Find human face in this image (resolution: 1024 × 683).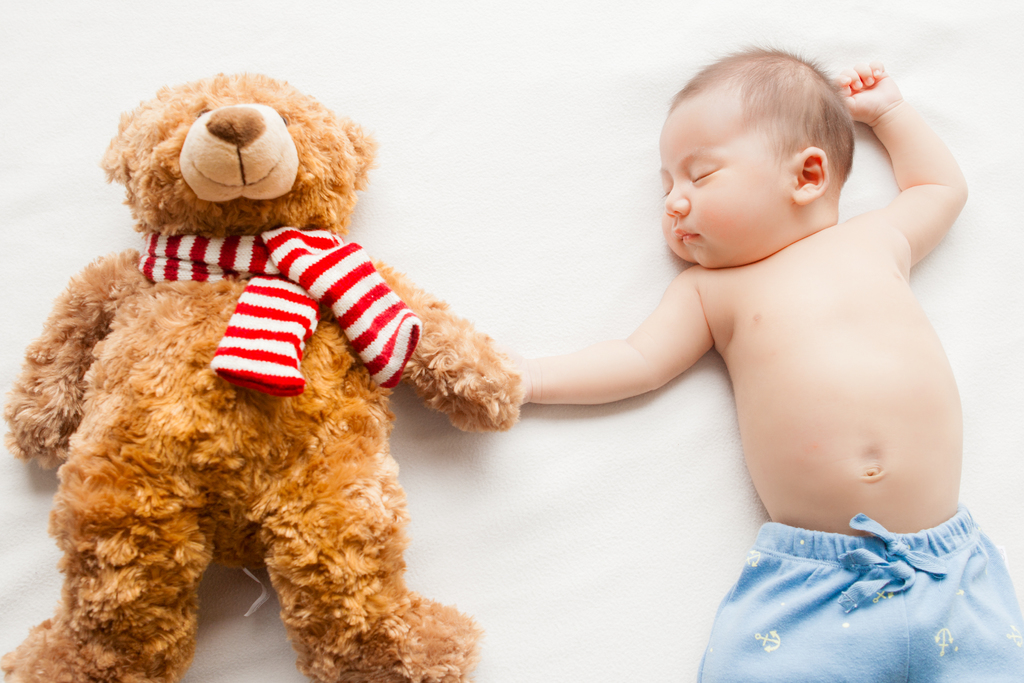
(656,98,785,265).
